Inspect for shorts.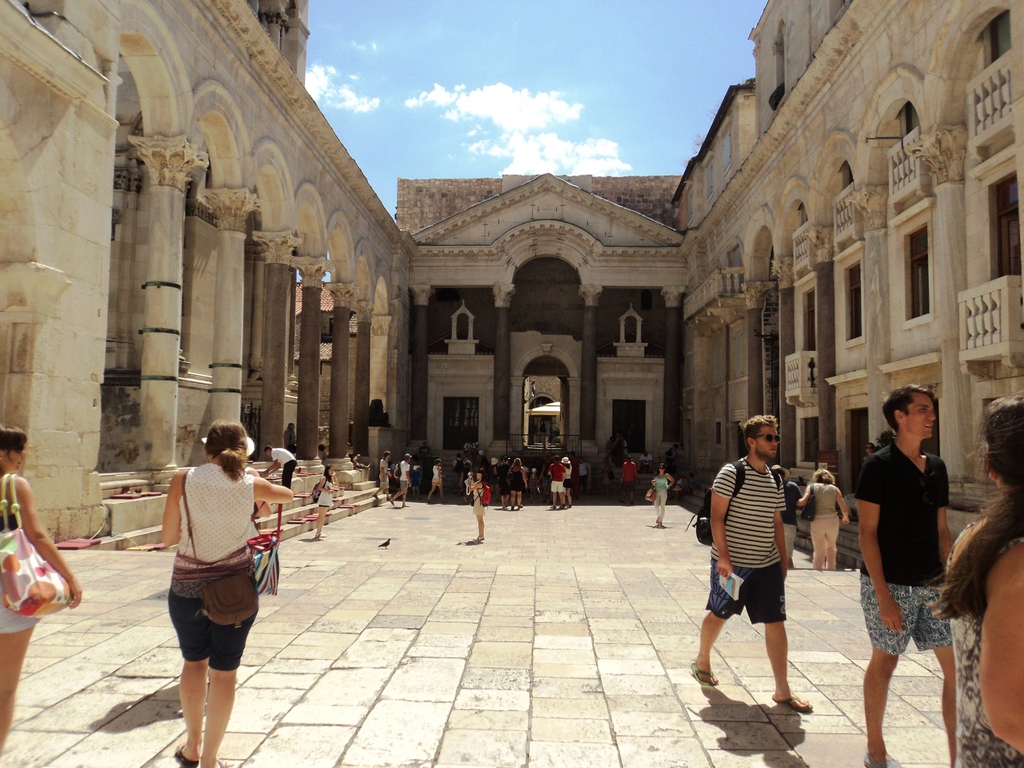
Inspection: 399/480/409/488.
